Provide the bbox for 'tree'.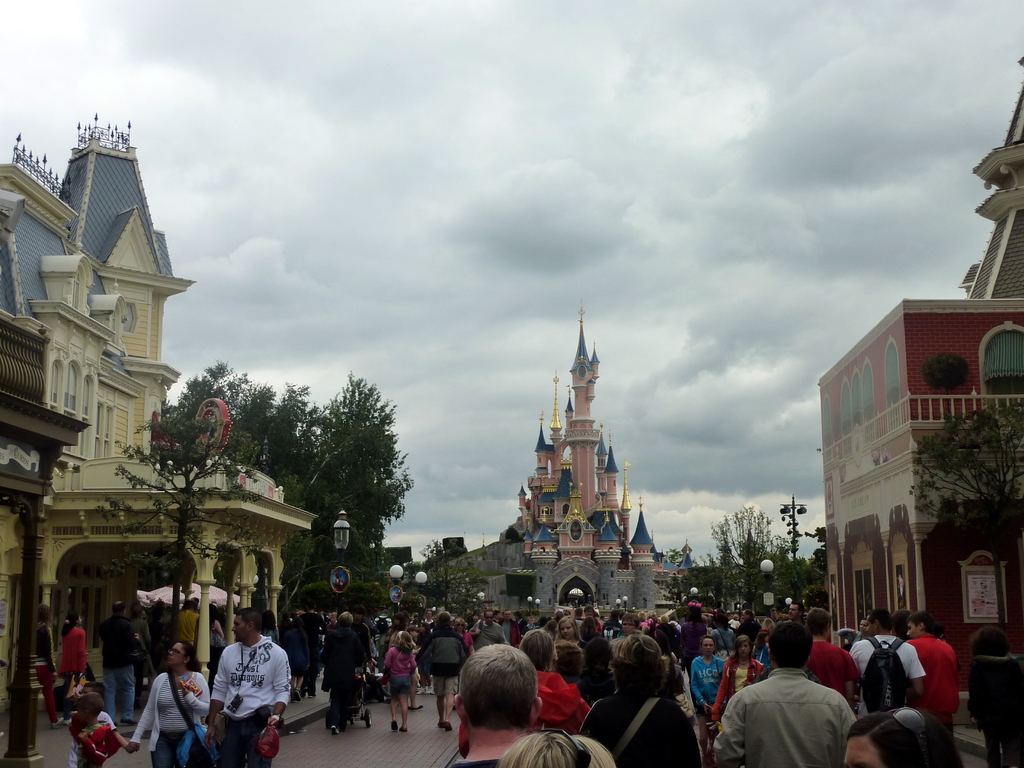
x1=294 y1=369 x2=417 y2=588.
